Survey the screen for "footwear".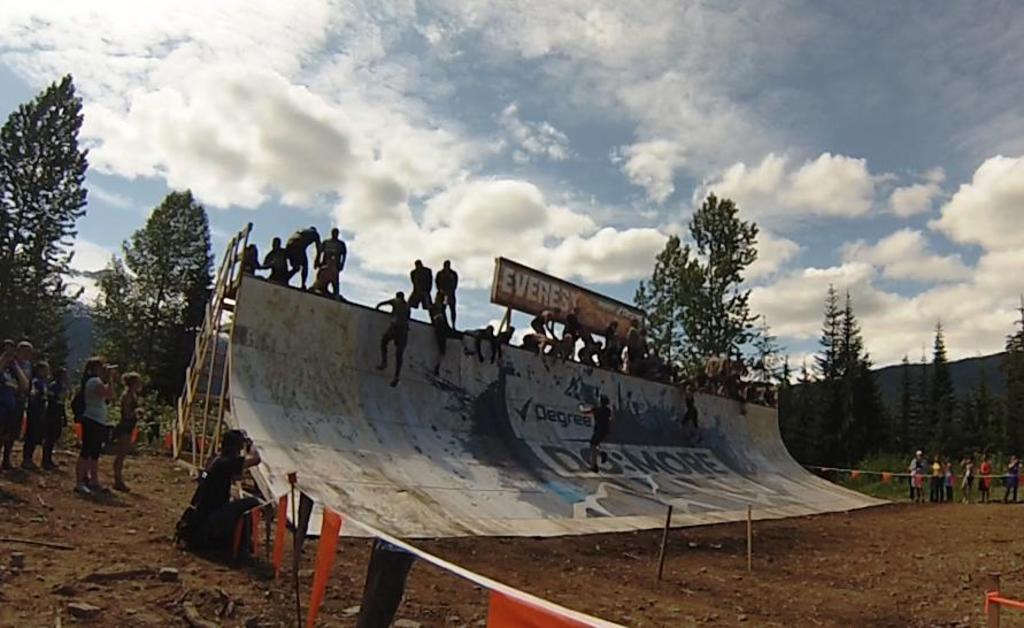
Survey found: x1=25 y1=459 x2=37 y2=475.
